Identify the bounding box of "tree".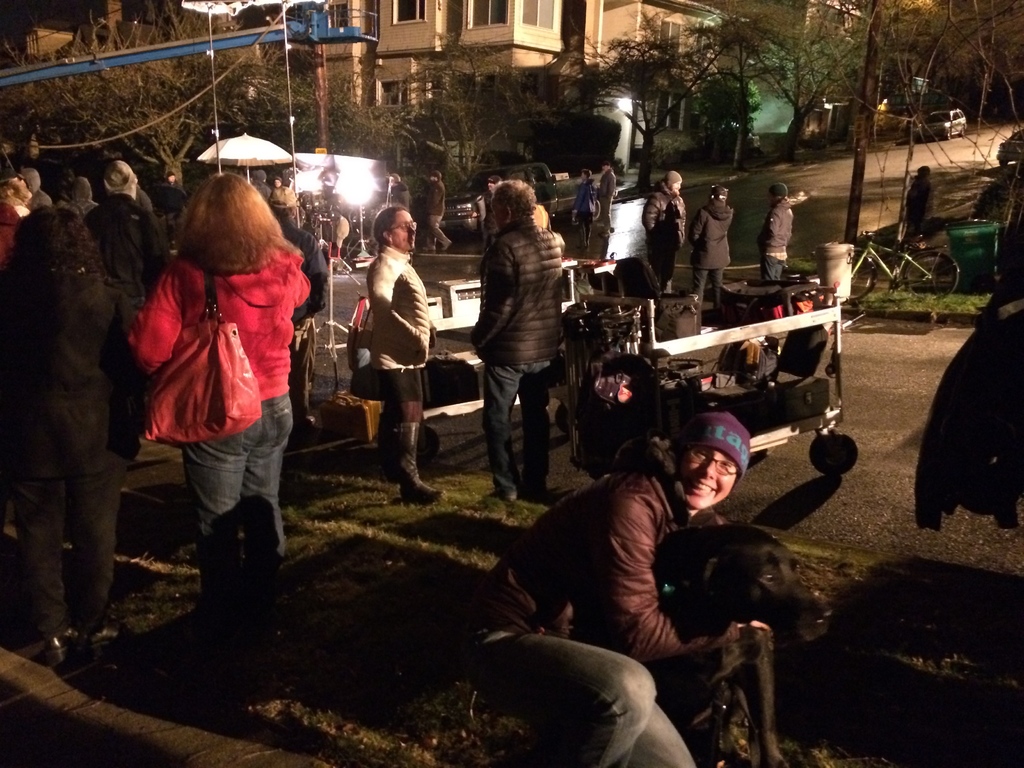
Rect(0, 16, 291, 220).
